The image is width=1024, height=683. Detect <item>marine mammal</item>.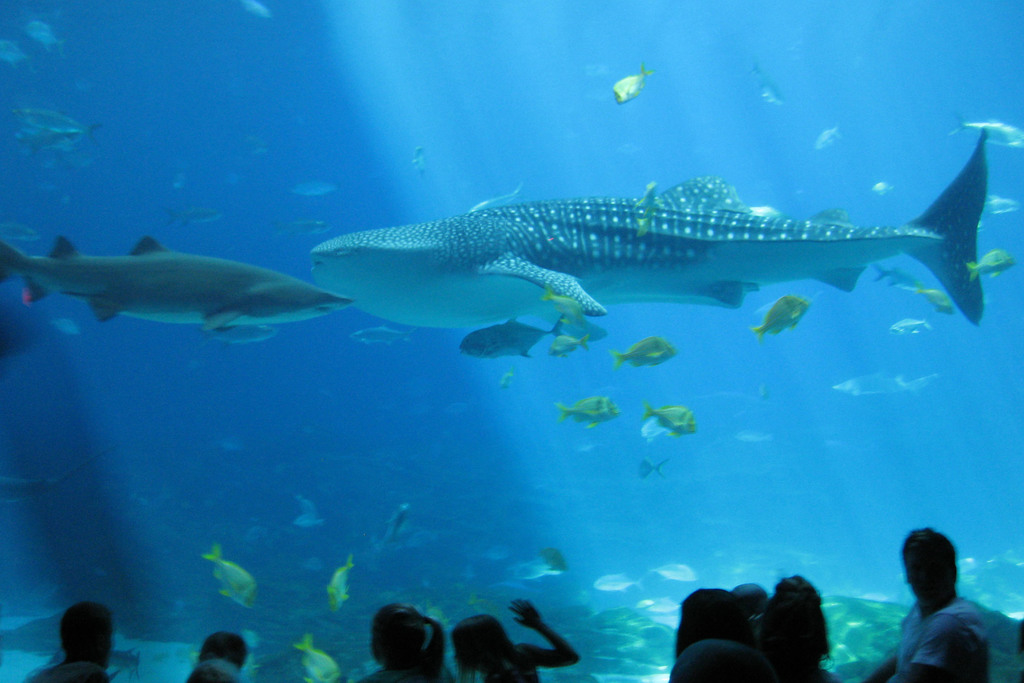
Detection: box=[0, 235, 355, 334].
